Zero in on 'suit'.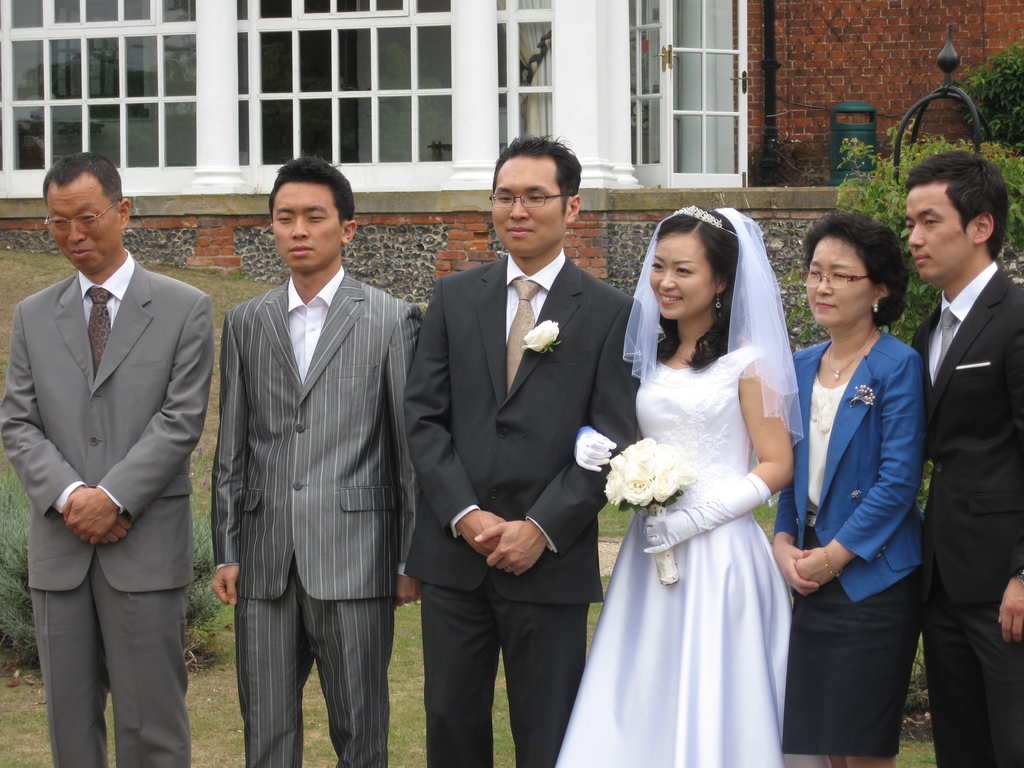
Zeroed in: (212,264,423,767).
